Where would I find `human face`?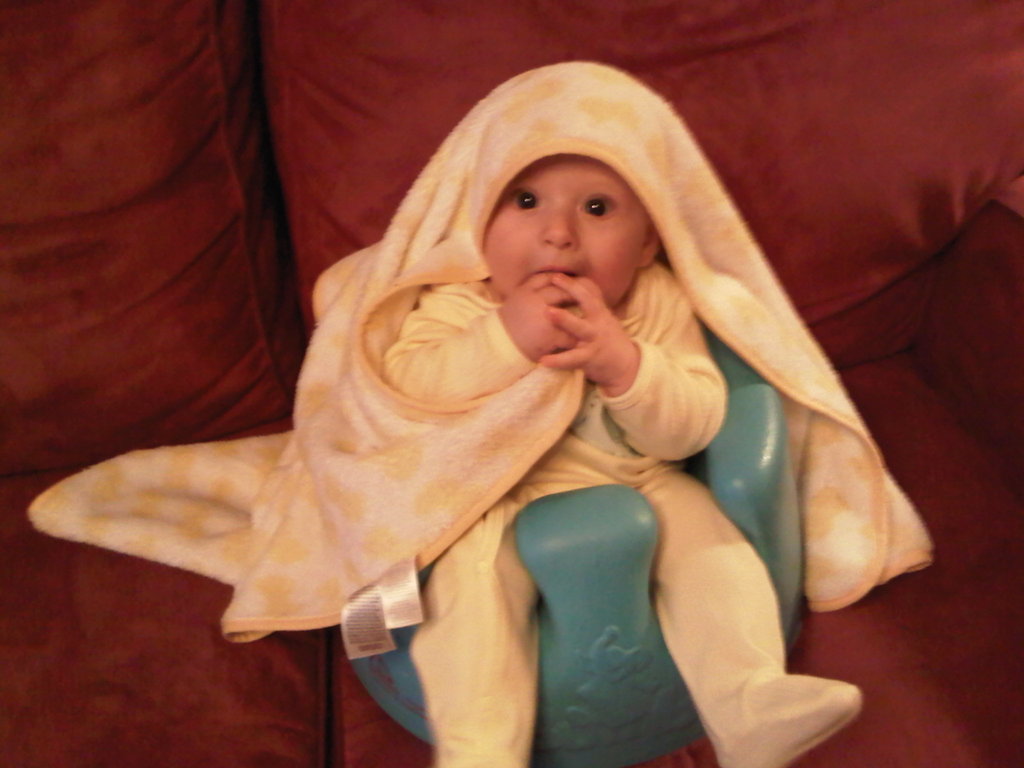
At 488,154,651,312.
